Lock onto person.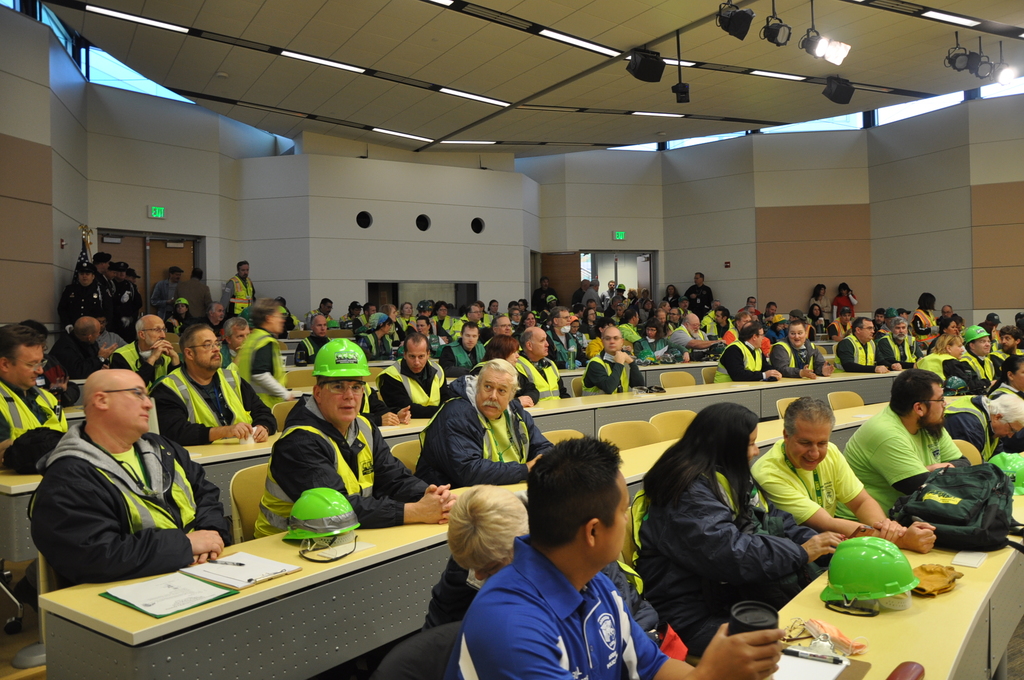
Locked: <bbox>940, 393, 1023, 463</bbox>.
